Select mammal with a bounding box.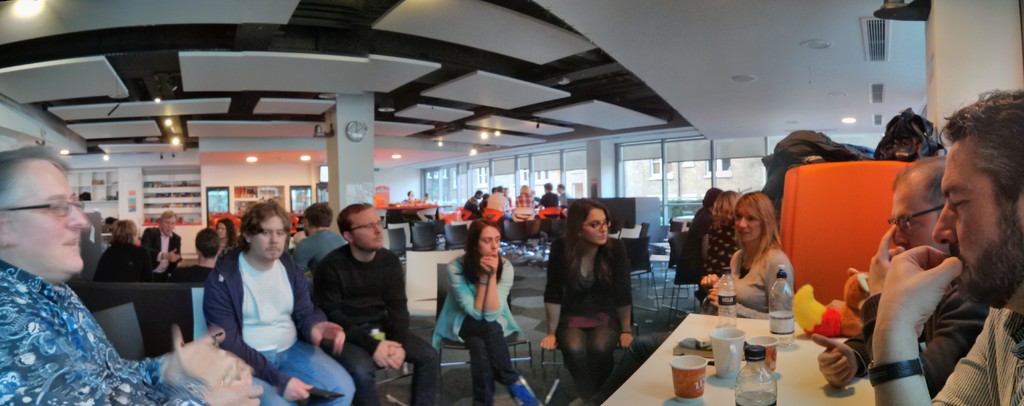
l=481, t=193, r=486, b=213.
